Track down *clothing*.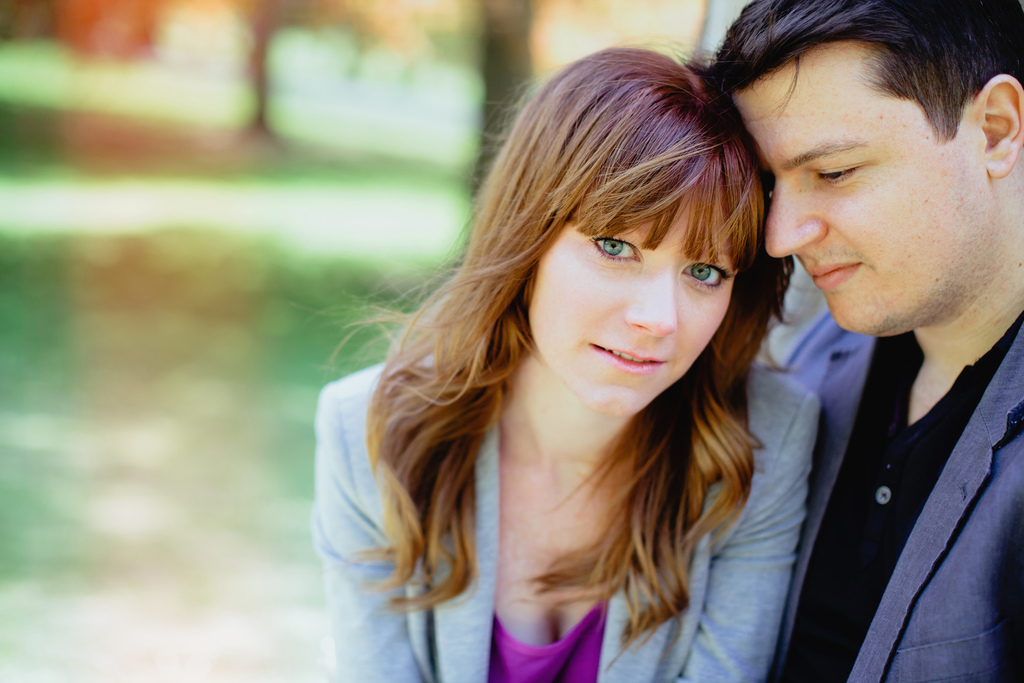
Tracked to BBox(769, 308, 1023, 682).
